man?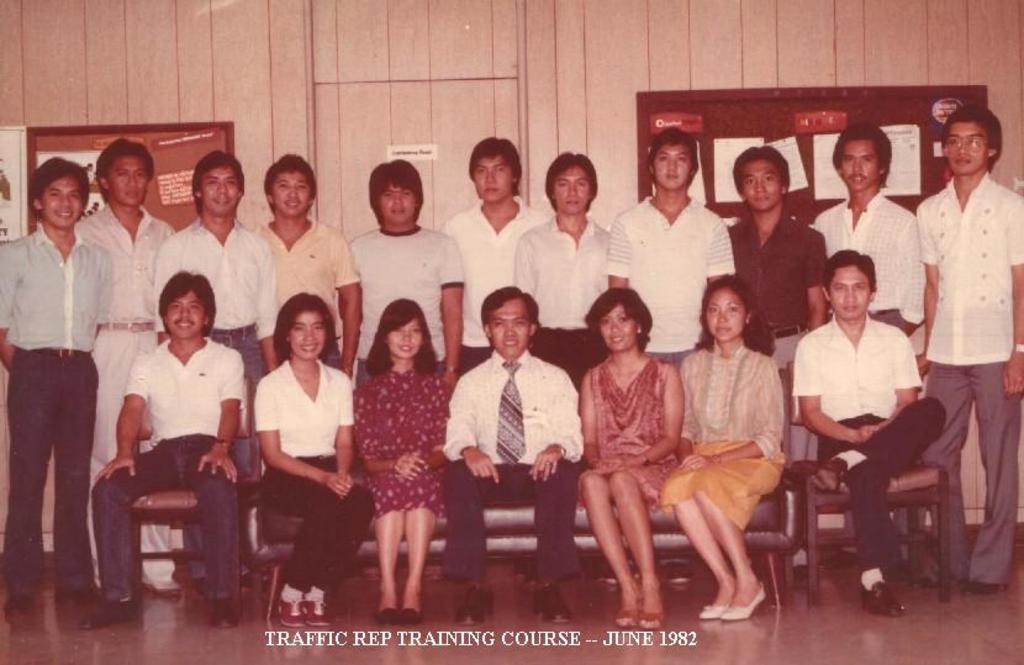
{"x1": 904, "y1": 94, "x2": 1023, "y2": 593}
